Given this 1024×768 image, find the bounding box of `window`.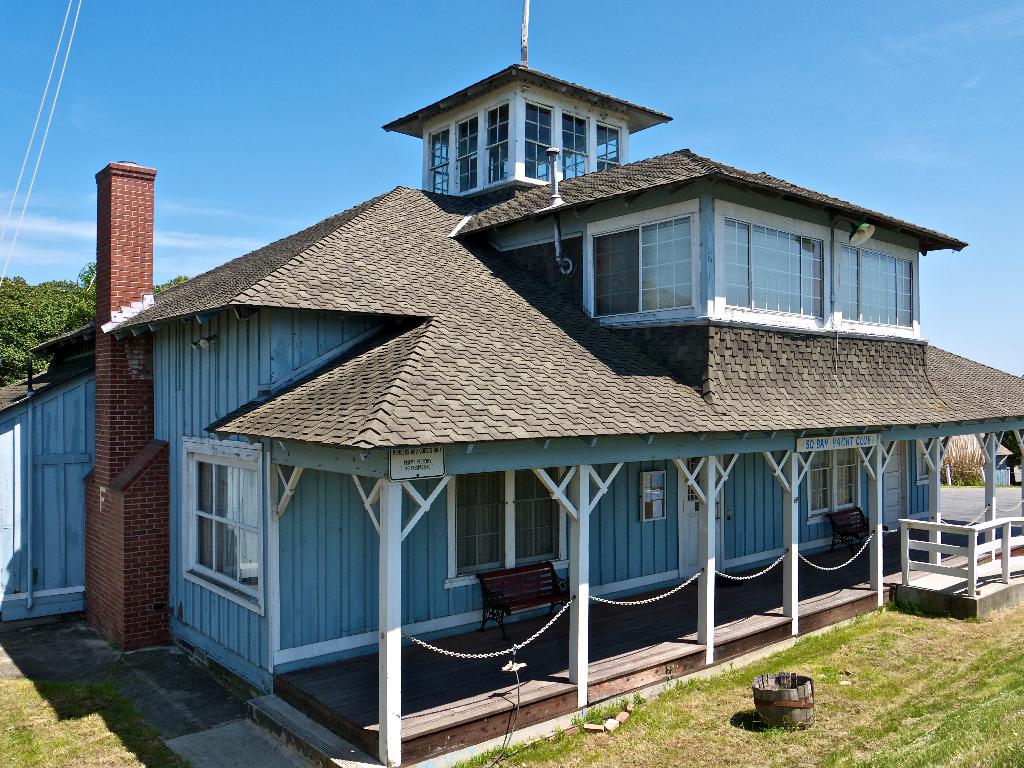
bbox(837, 241, 915, 326).
